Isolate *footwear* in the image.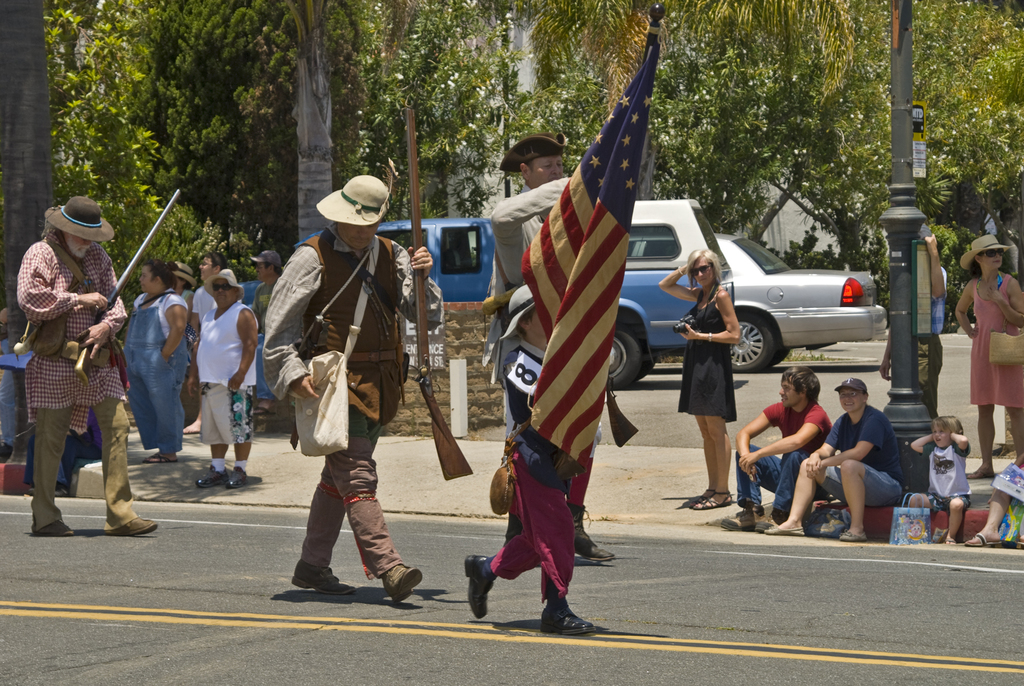
Isolated region: box(194, 465, 231, 490).
